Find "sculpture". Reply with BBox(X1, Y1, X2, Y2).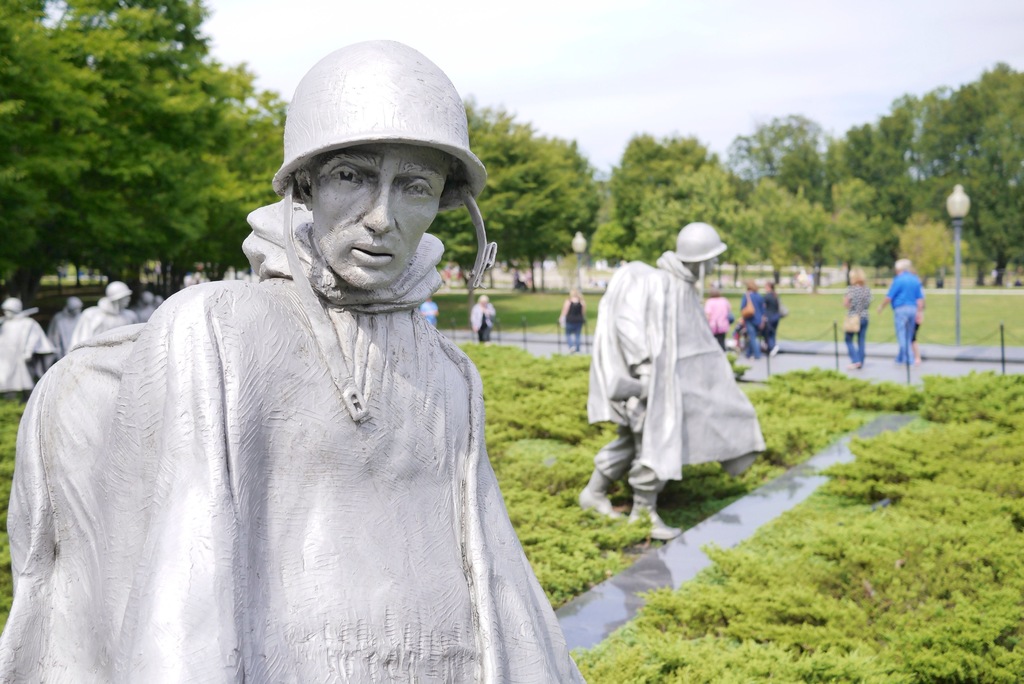
BBox(0, 295, 56, 398).
